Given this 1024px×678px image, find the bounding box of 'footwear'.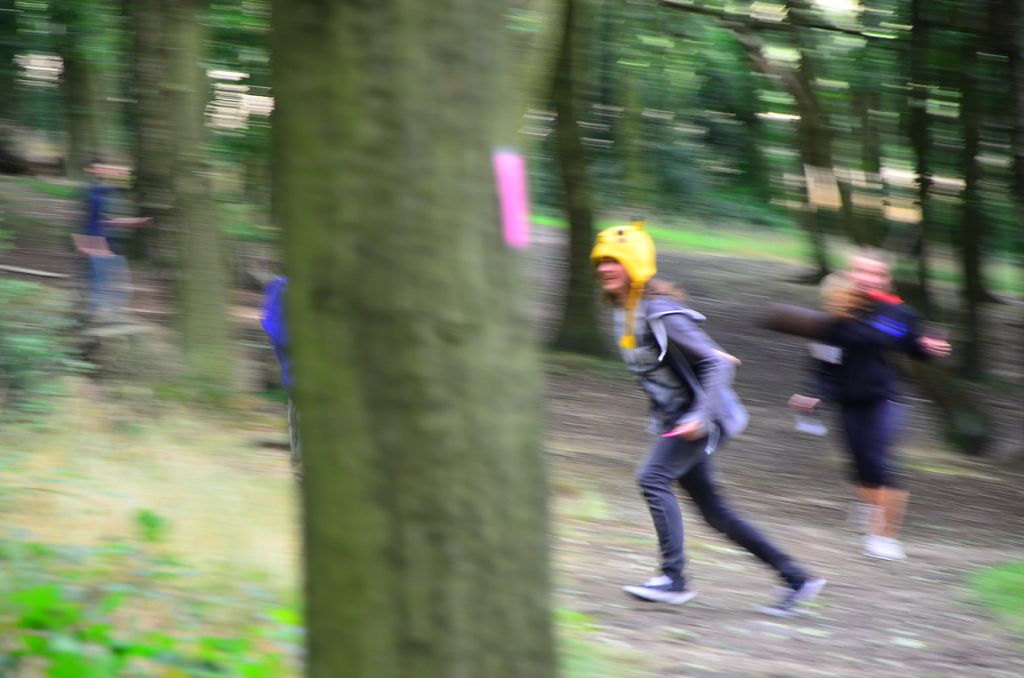
{"x1": 622, "y1": 575, "x2": 694, "y2": 606}.
